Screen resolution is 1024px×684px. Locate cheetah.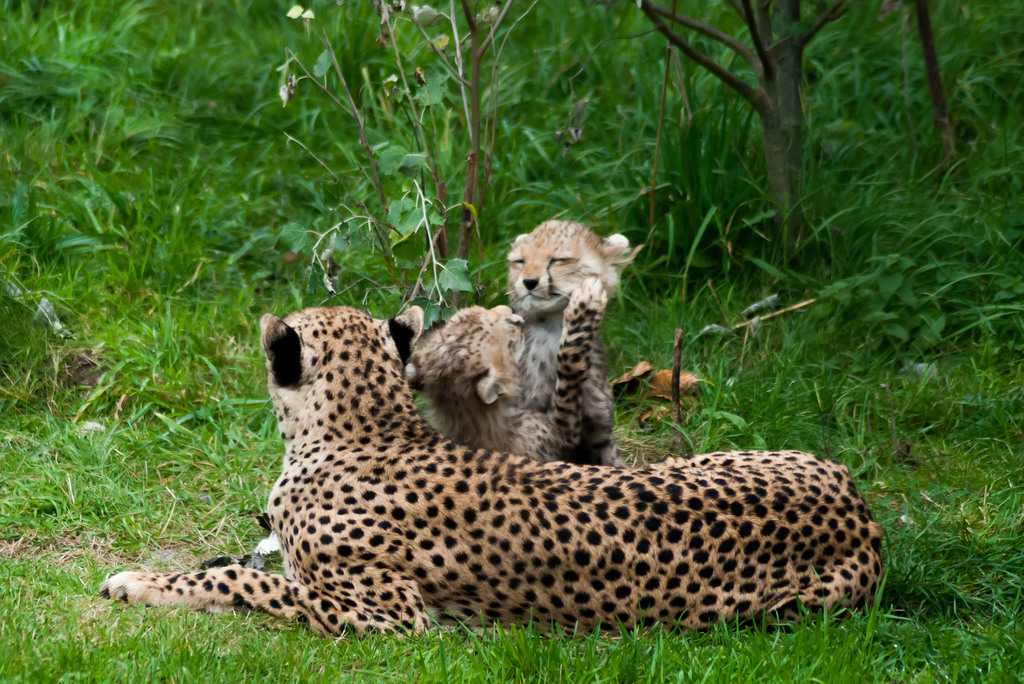
(left=406, top=274, right=605, bottom=465).
